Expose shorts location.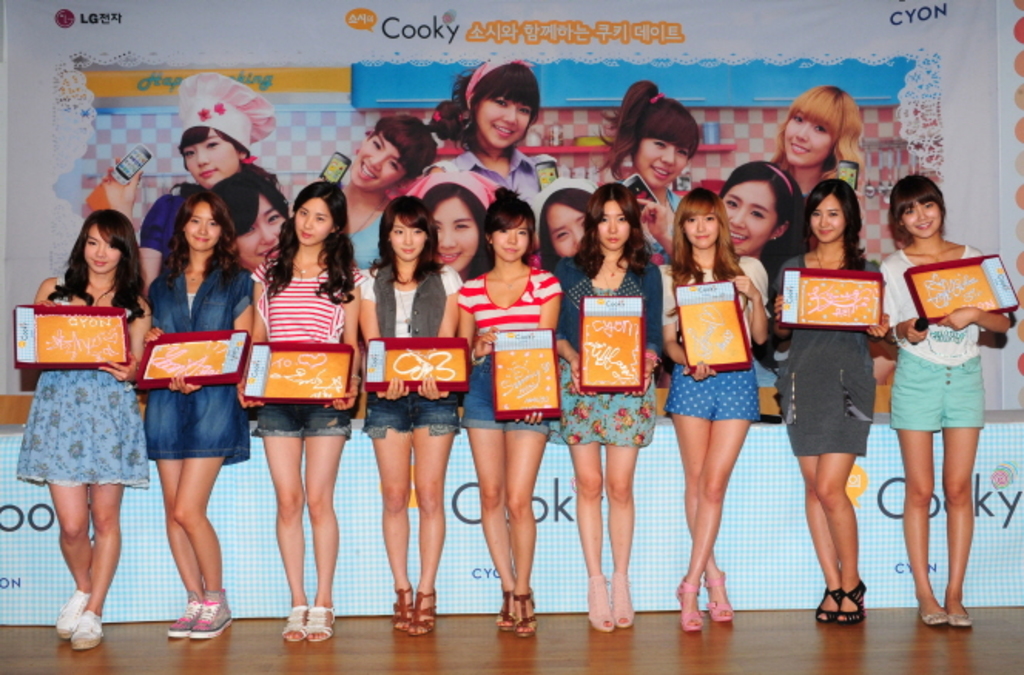
Exposed at <bbox>253, 405, 352, 438</bbox>.
